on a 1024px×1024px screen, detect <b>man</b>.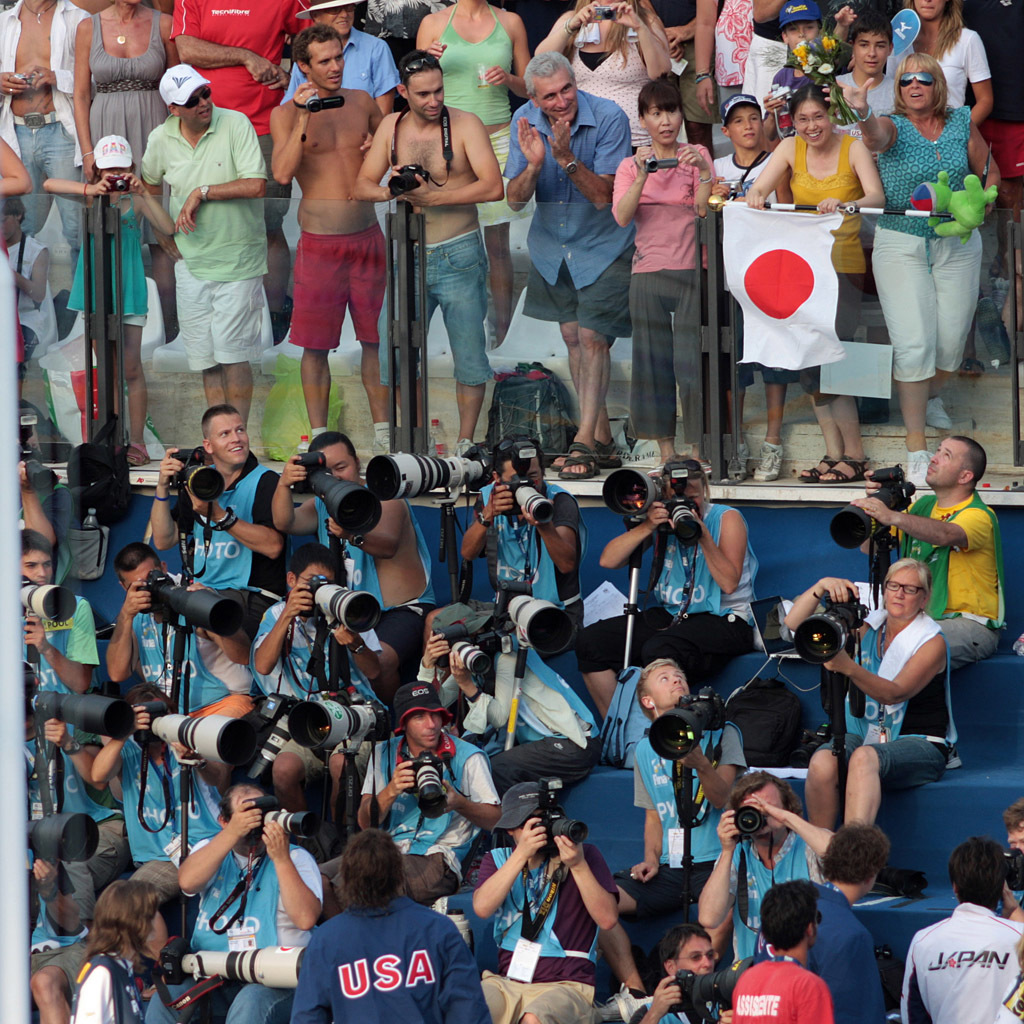
355, 683, 502, 896.
